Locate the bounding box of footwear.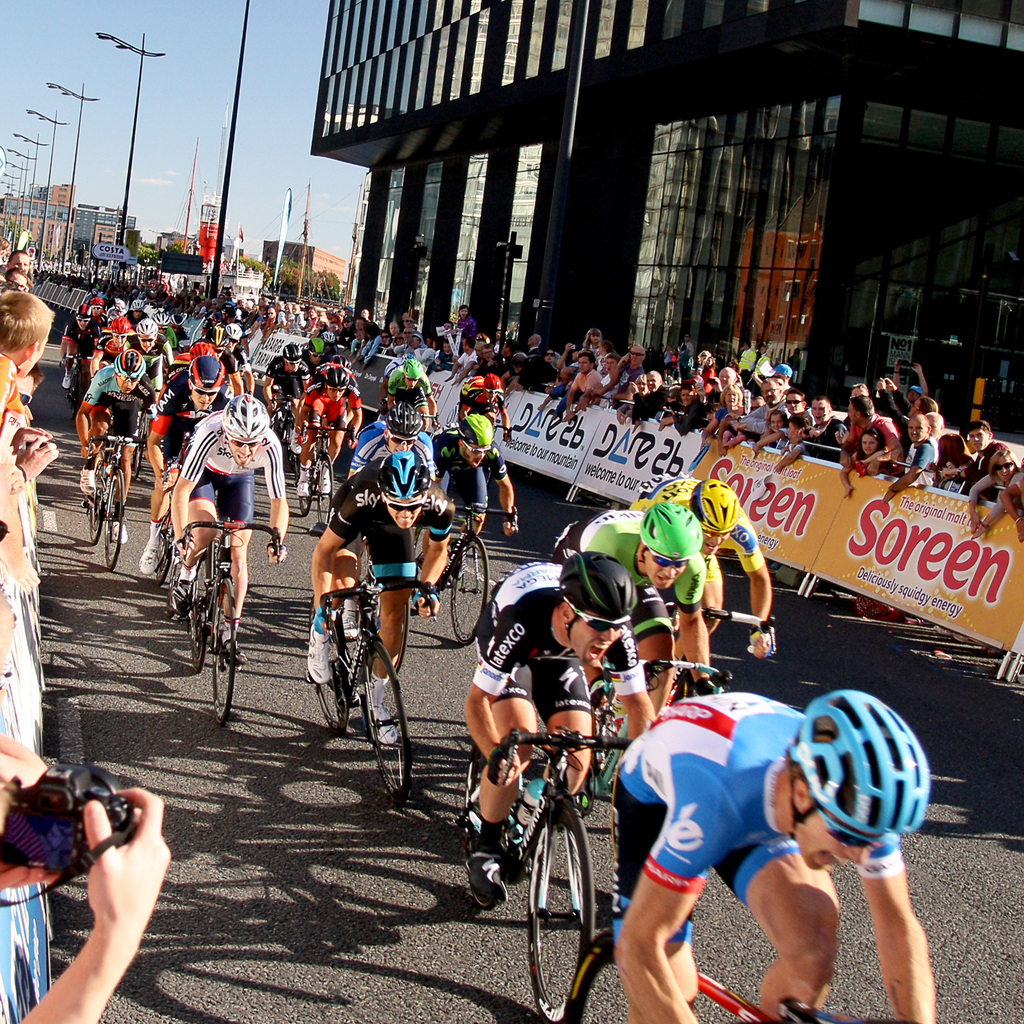
Bounding box: region(506, 803, 541, 865).
